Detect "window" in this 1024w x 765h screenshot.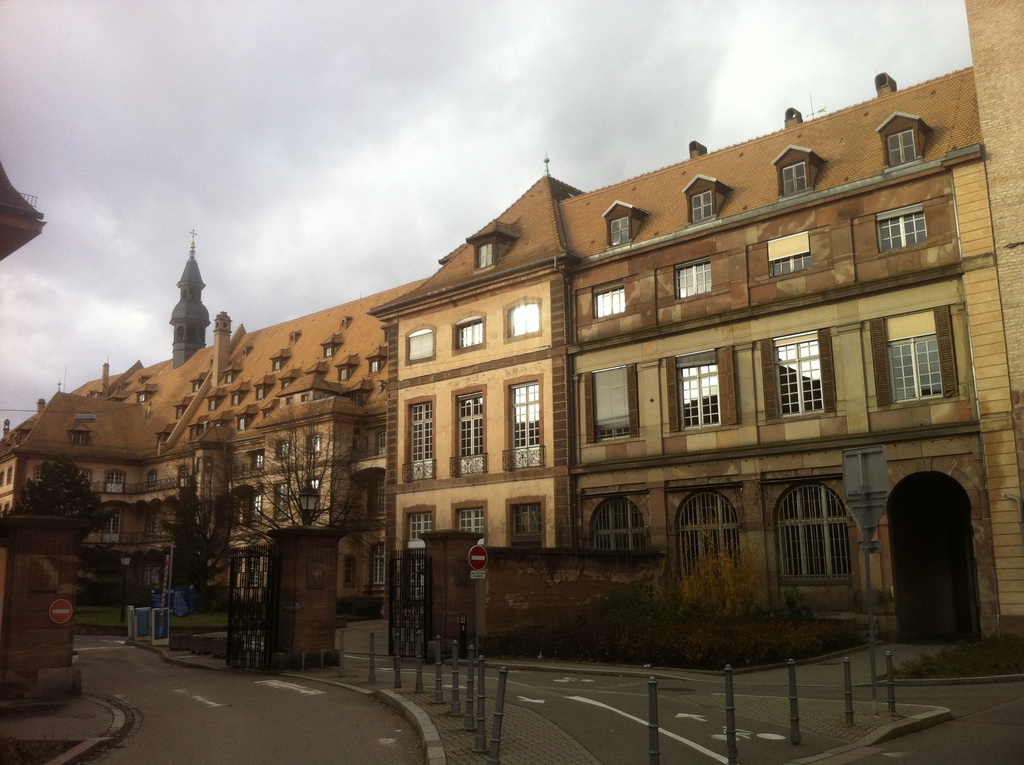
Detection: <bbox>452, 323, 479, 349</bbox>.
